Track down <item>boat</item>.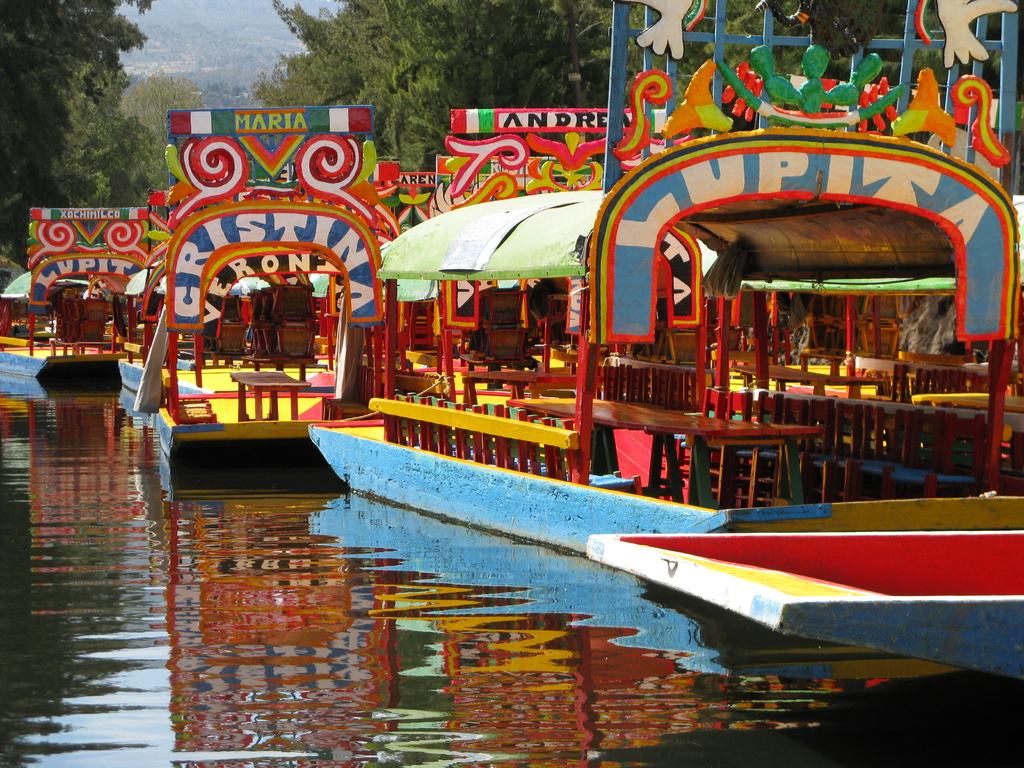
Tracked to <bbox>0, 209, 180, 371</bbox>.
